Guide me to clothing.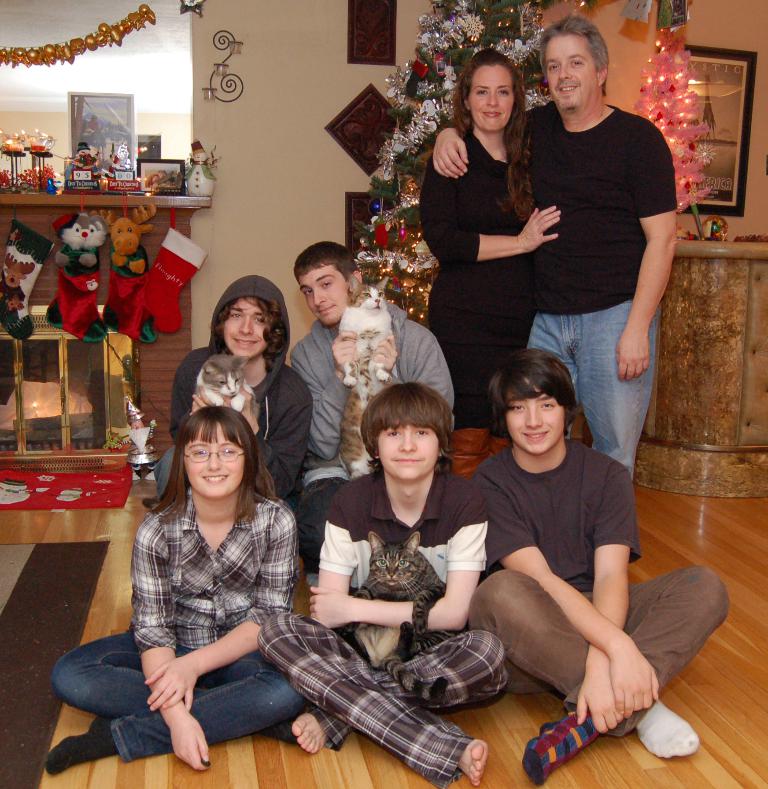
Guidance: 0,278,26,324.
